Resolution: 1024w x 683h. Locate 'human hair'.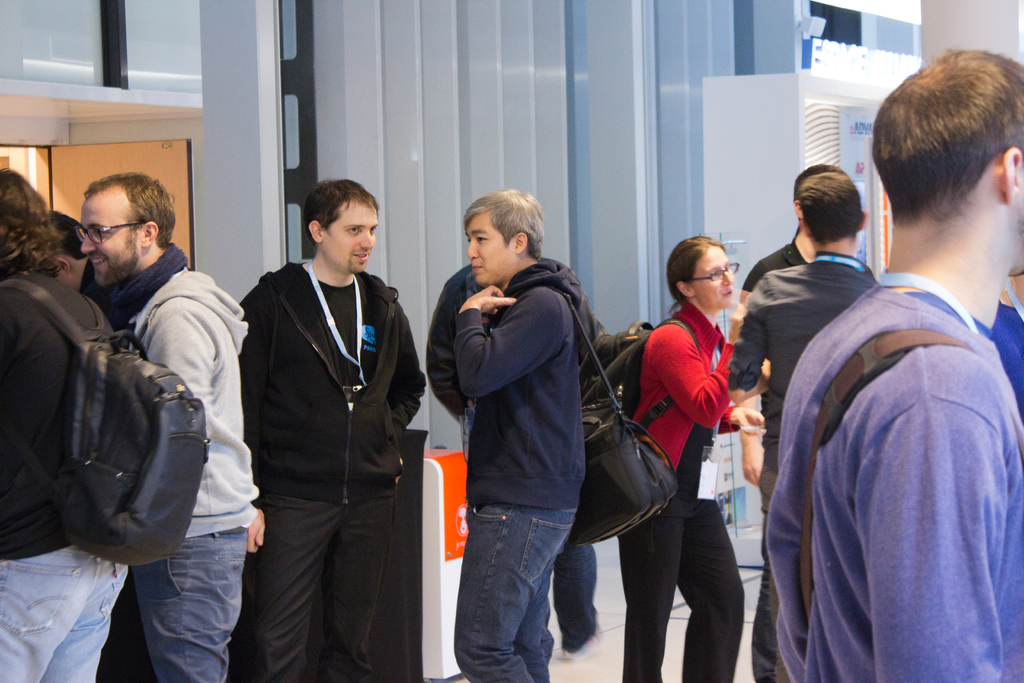
456:194:550:270.
